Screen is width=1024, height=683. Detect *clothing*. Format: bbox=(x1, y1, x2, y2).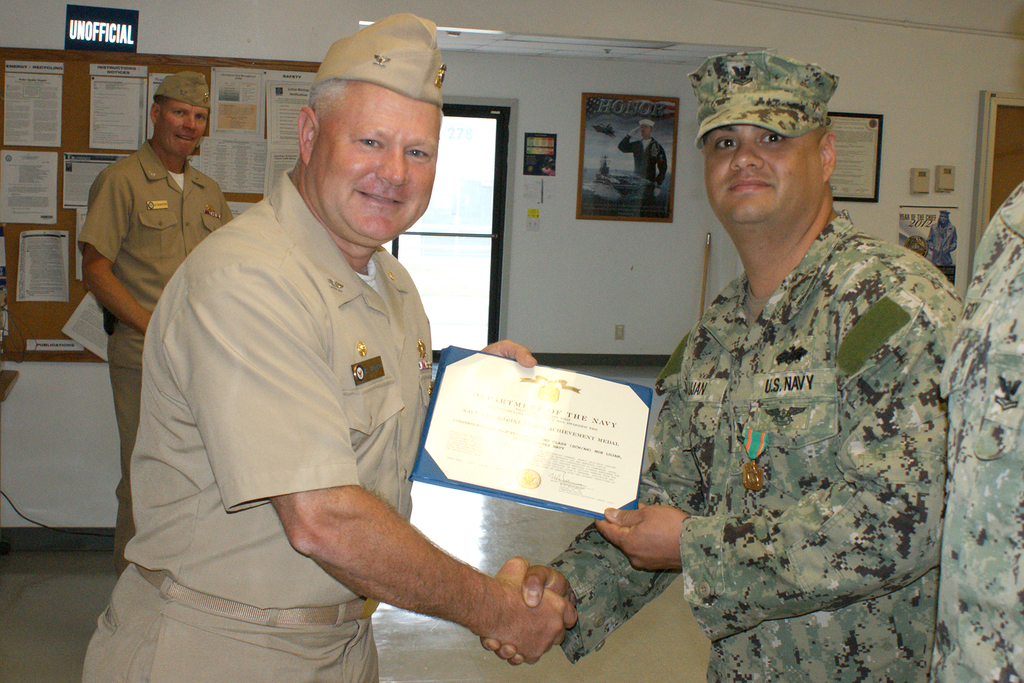
bbox=(88, 179, 438, 682).
